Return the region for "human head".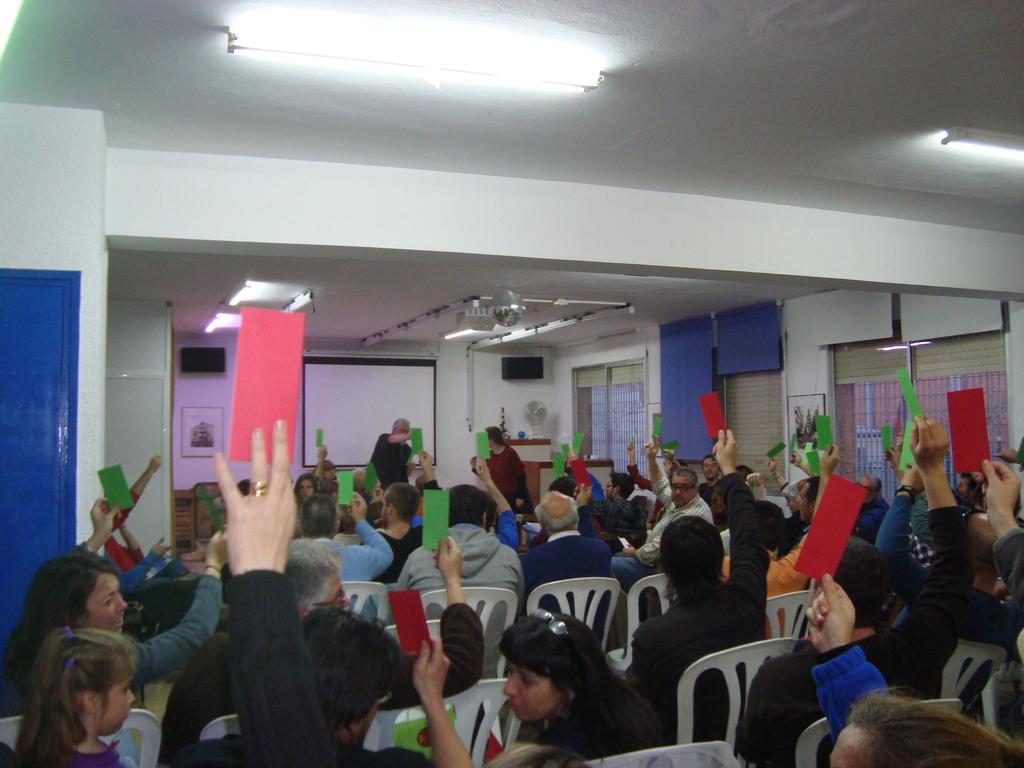
[300,495,341,538].
